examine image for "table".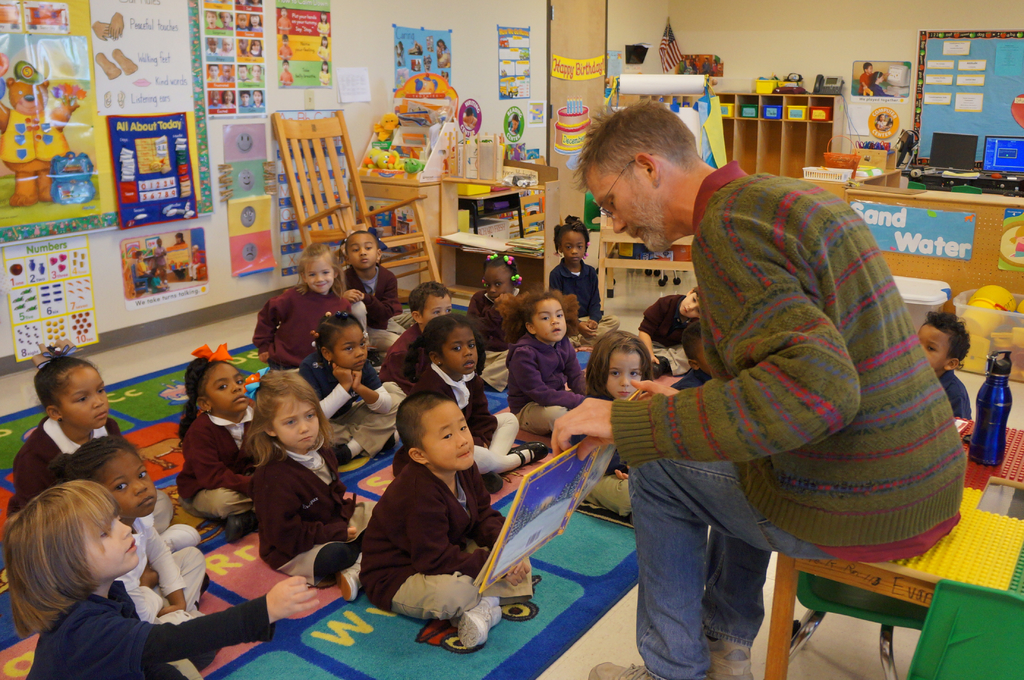
Examination result: {"x1": 460, "y1": 186, "x2": 524, "y2": 238}.
